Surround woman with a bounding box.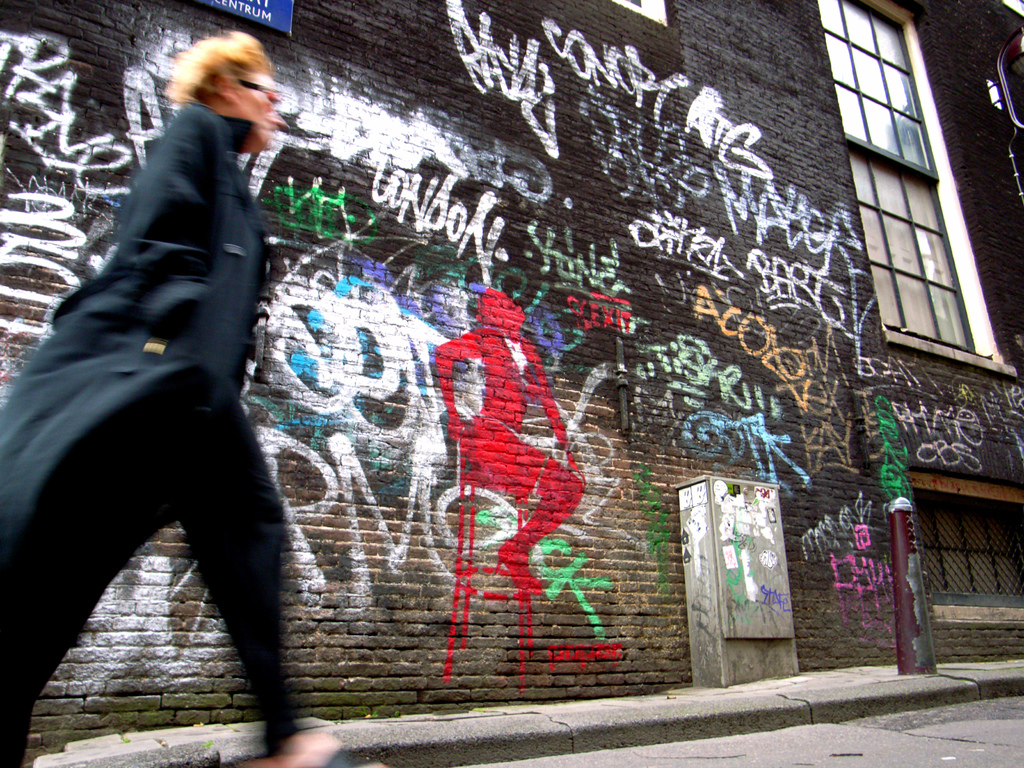
crop(0, 27, 389, 767).
